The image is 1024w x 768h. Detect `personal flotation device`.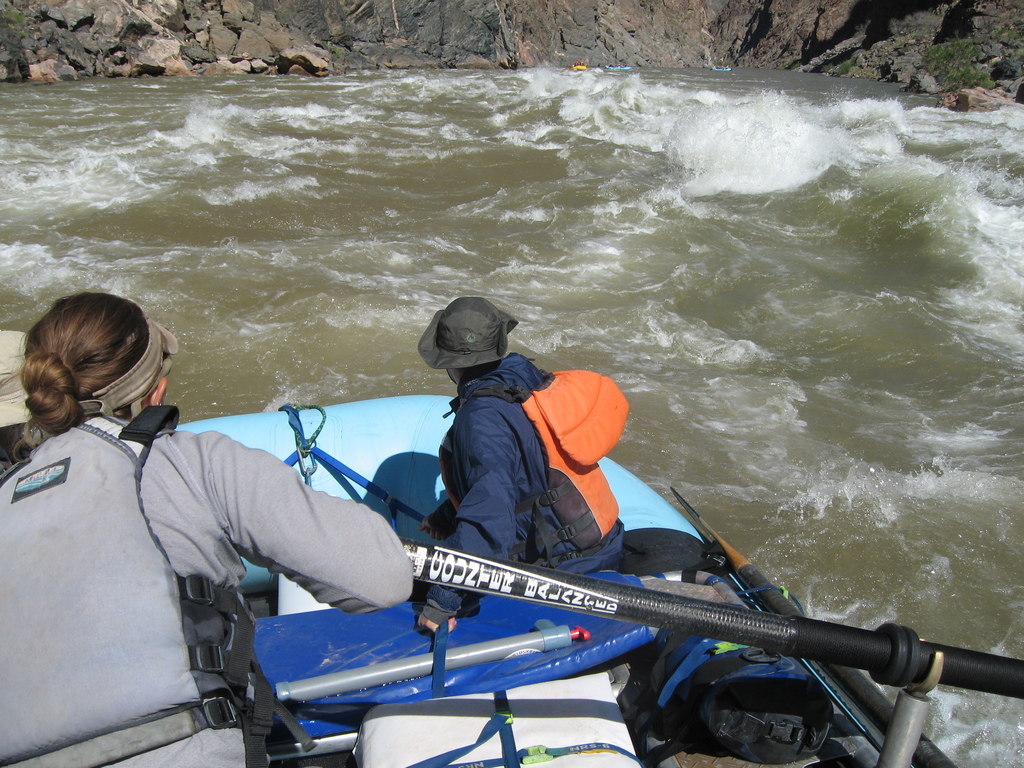
Detection: locate(434, 354, 634, 557).
